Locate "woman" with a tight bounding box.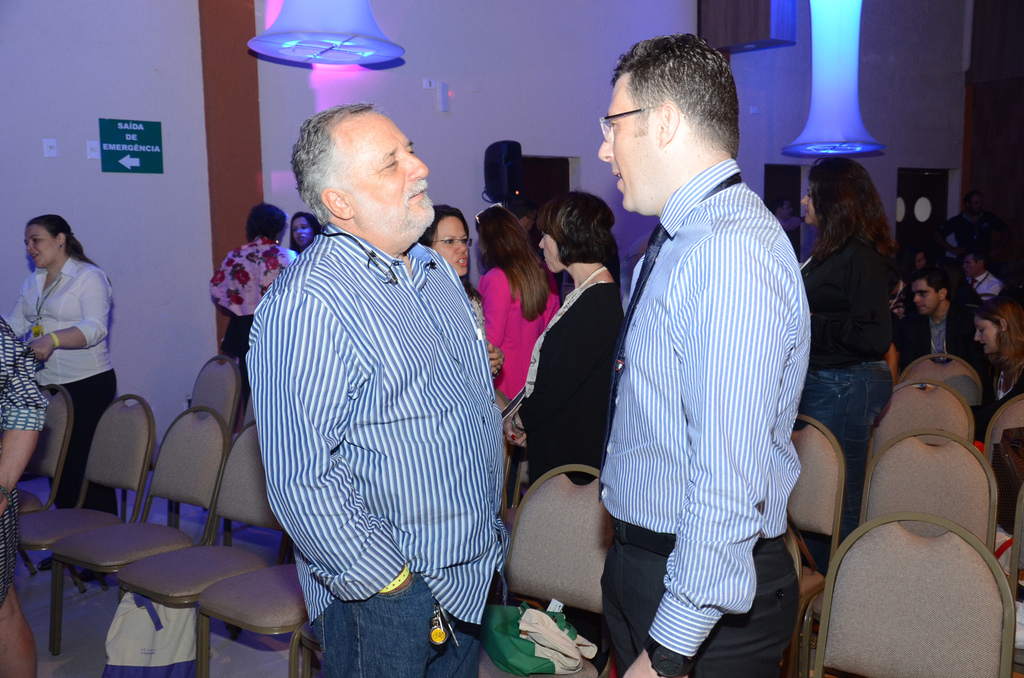
(4,213,113,576).
